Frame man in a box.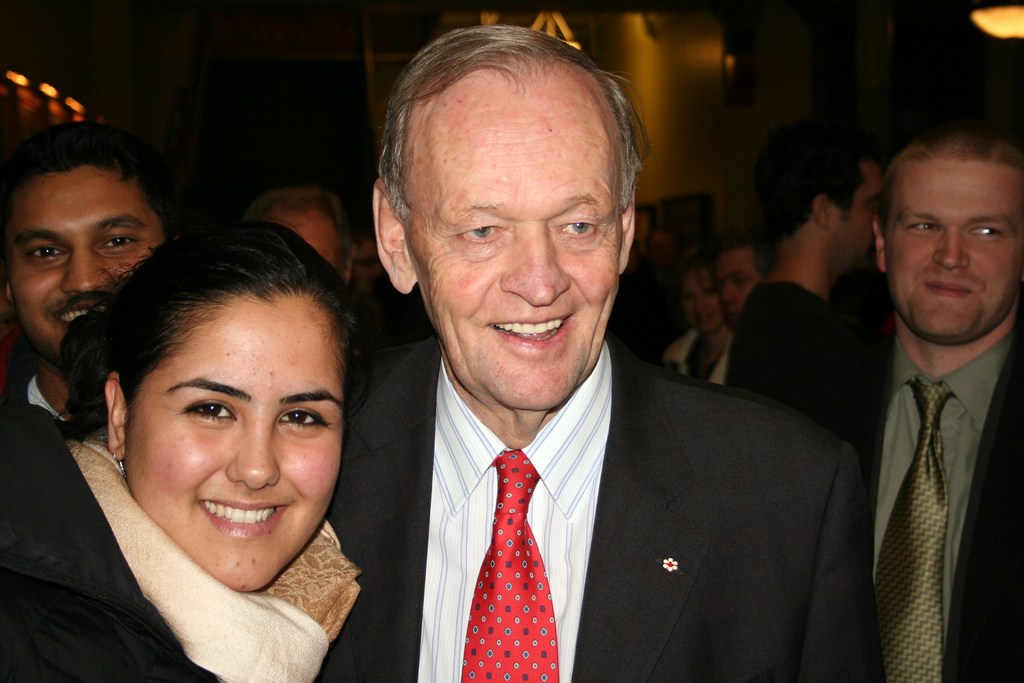
l=322, t=22, r=853, b=682.
